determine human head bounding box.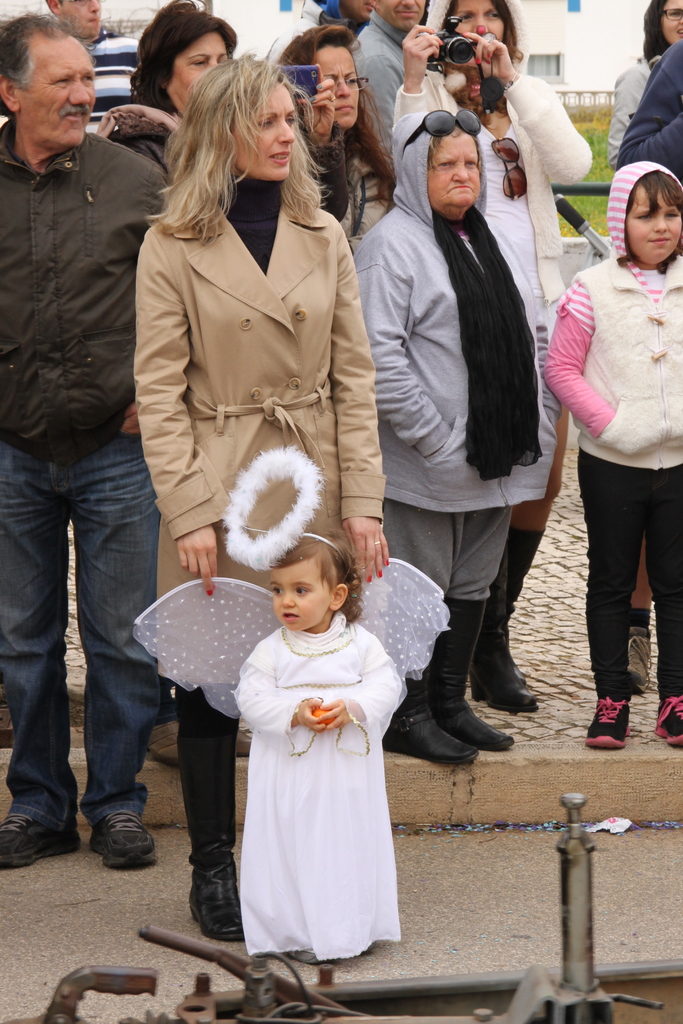
Determined: [604,164,682,257].
